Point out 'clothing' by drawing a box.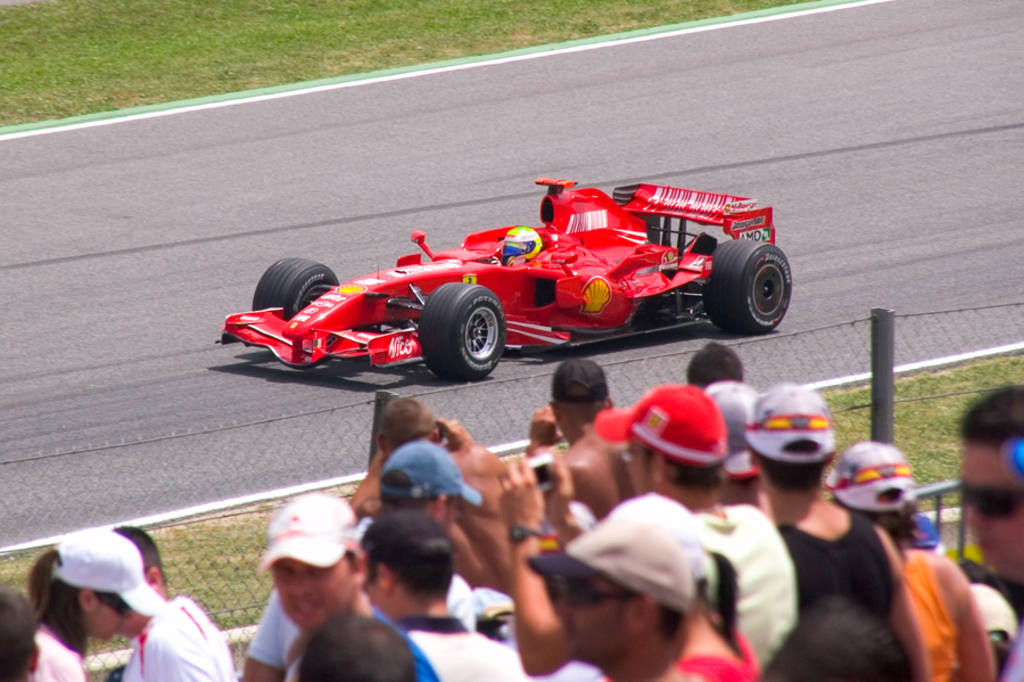
bbox=(735, 389, 833, 469).
